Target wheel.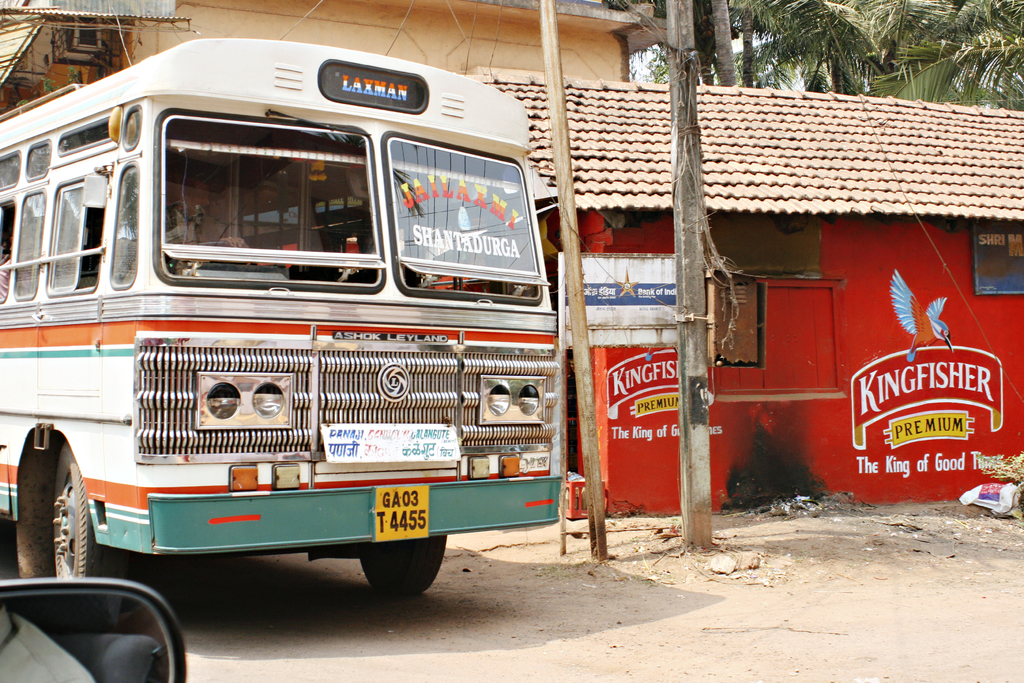
Target region: x1=193, y1=242, x2=263, y2=273.
